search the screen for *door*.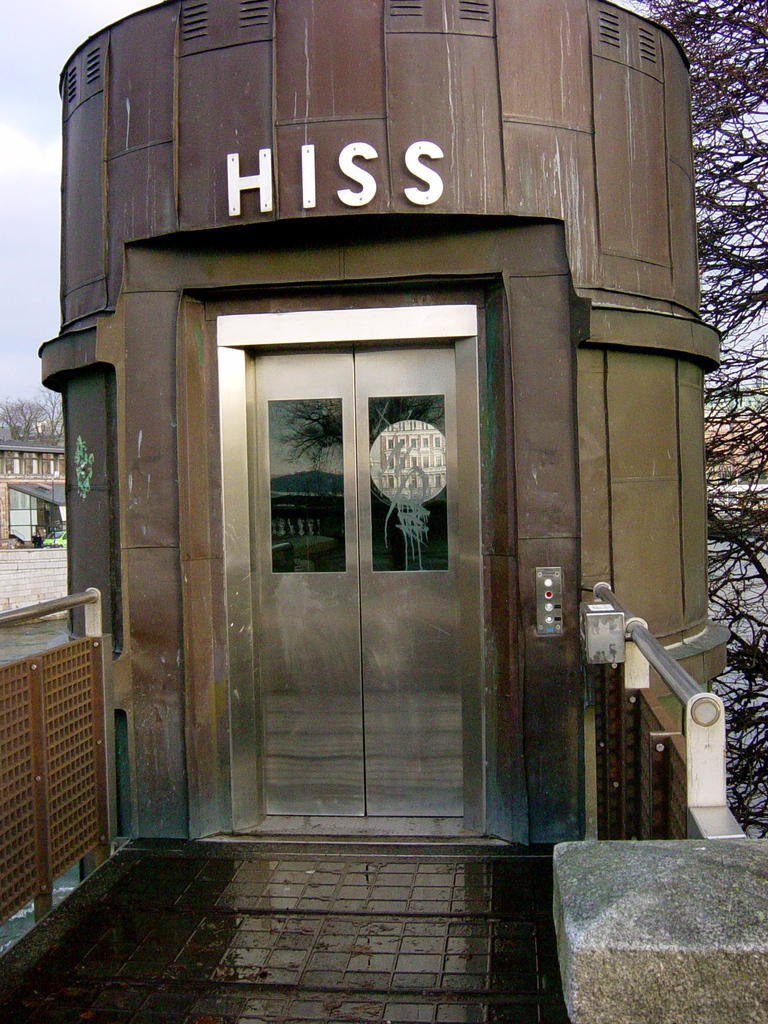
Found at box=[249, 348, 486, 812].
